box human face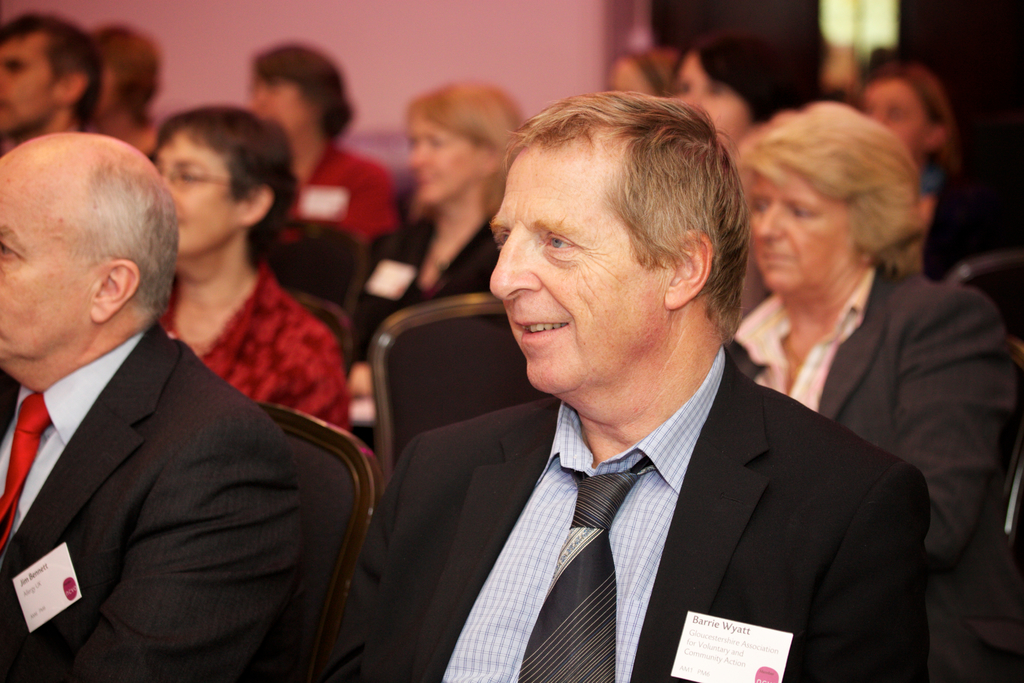
[0,162,96,367]
